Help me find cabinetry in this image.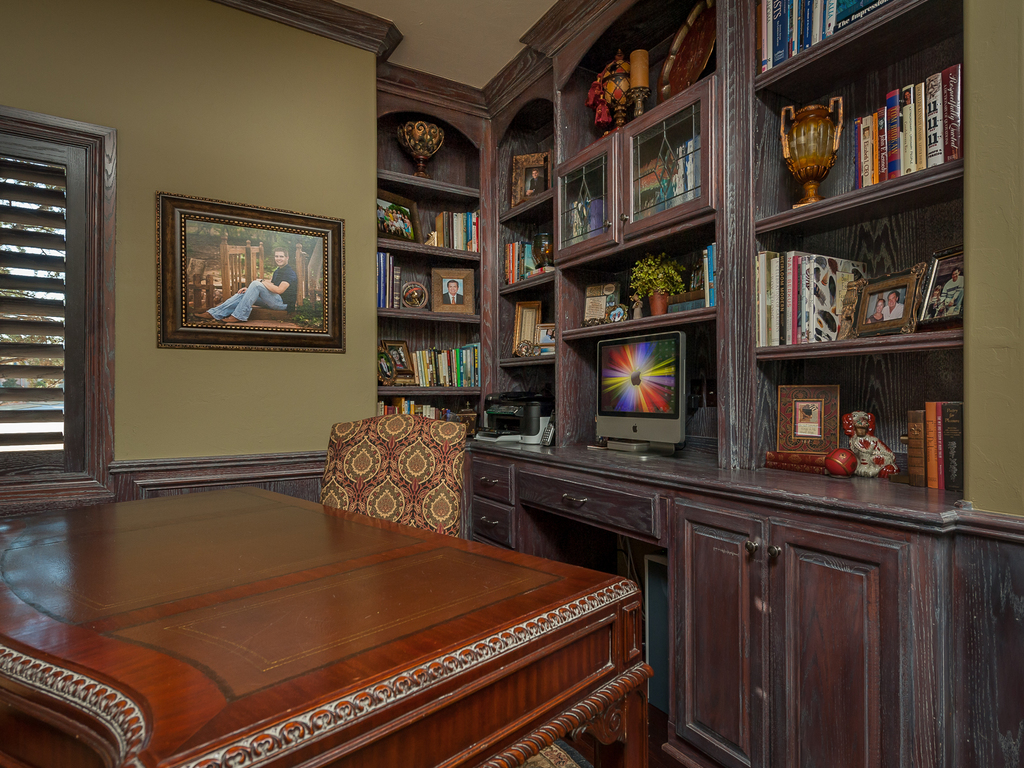
Found it: detection(661, 471, 784, 760).
